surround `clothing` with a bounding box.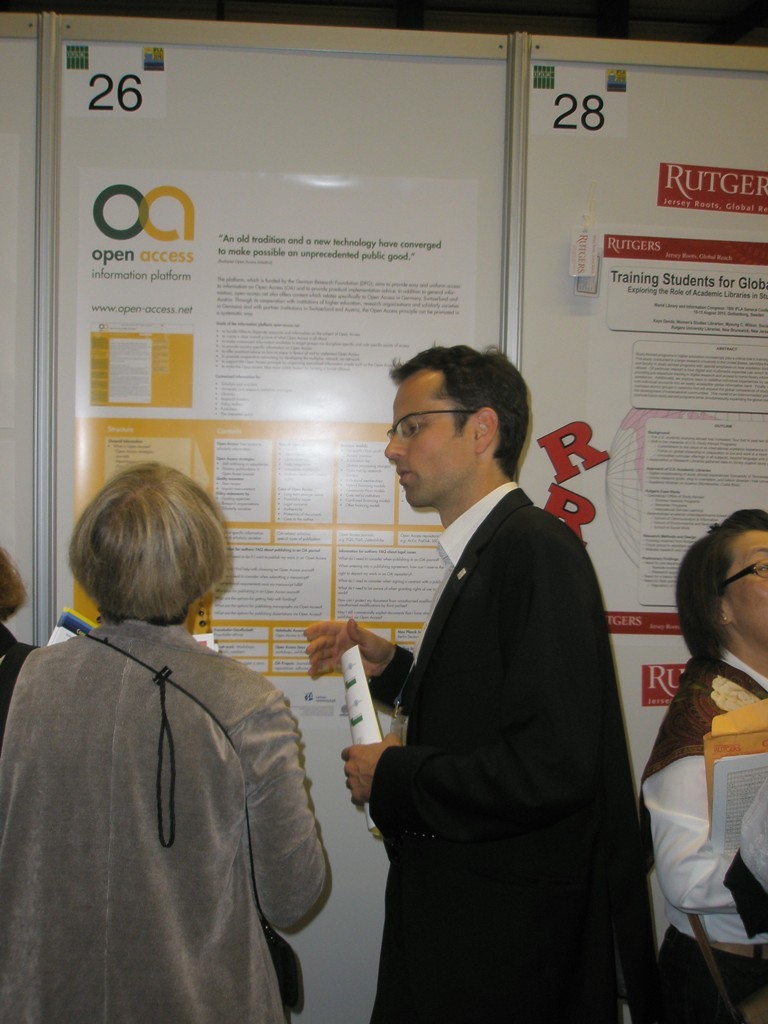
pyautogui.locateOnScreen(367, 478, 632, 1023).
